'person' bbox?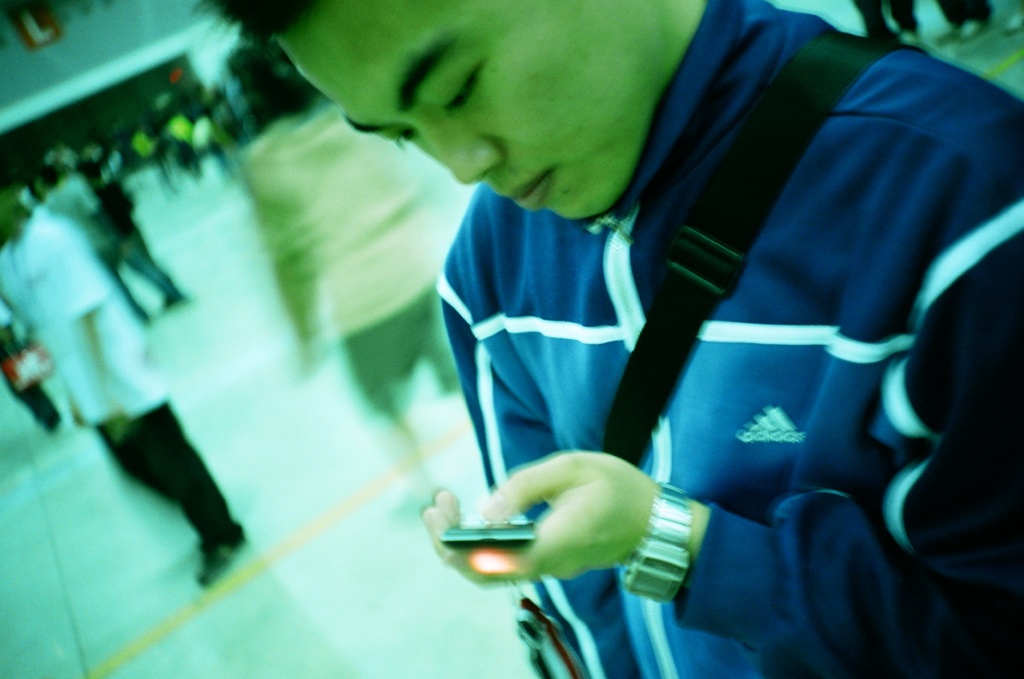
259,0,999,656
